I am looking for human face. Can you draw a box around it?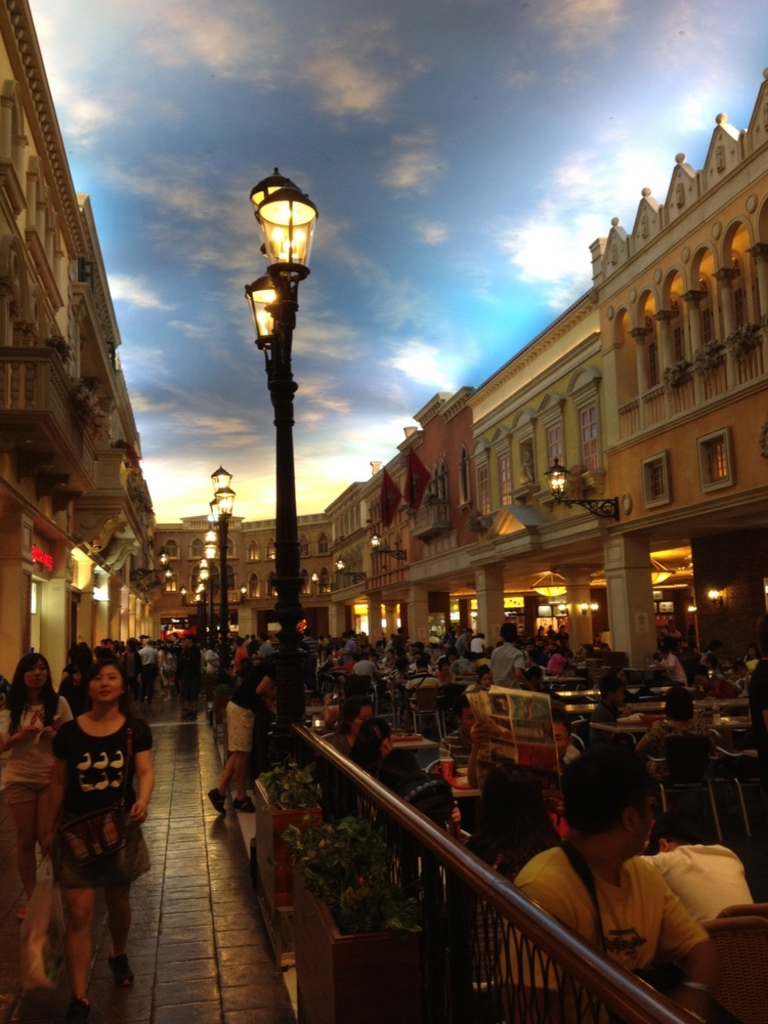
Sure, the bounding box is BBox(84, 666, 124, 702).
